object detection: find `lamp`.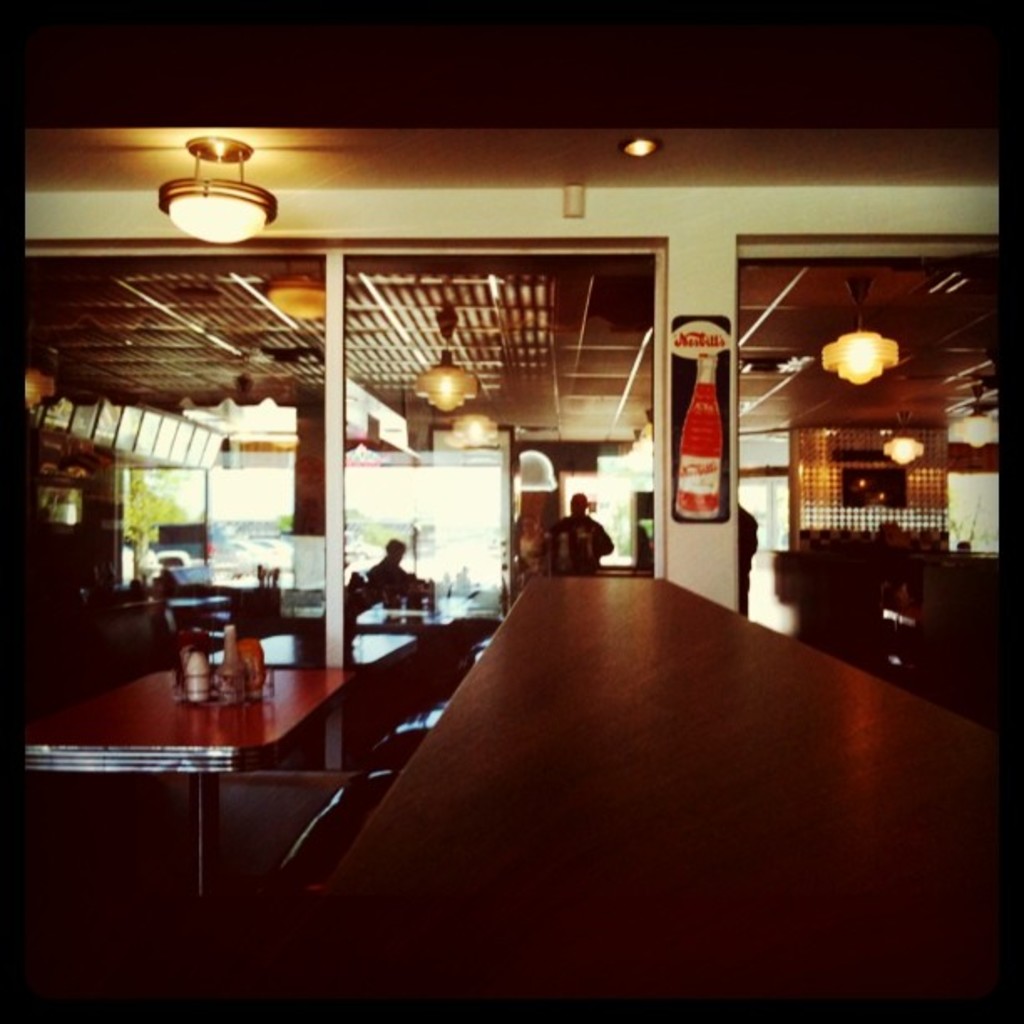
{"left": 412, "top": 368, "right": 487, "bottom": 413}.
